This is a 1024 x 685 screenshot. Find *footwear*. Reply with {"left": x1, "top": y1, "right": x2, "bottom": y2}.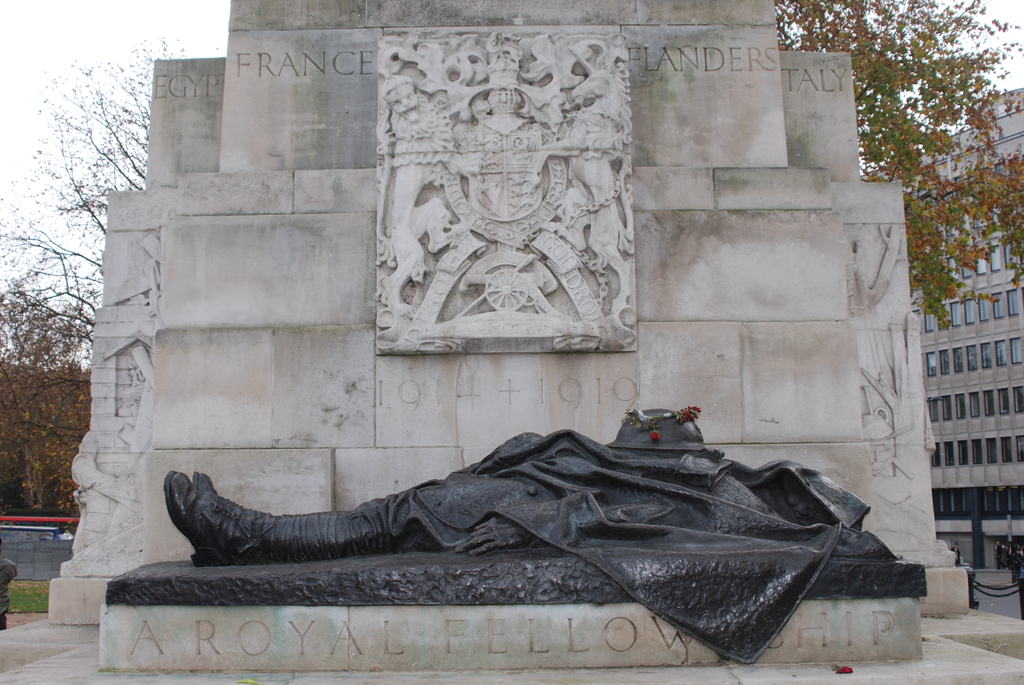
{"left": 191, "top": 474, "right": 242, "bottom": 567}.
